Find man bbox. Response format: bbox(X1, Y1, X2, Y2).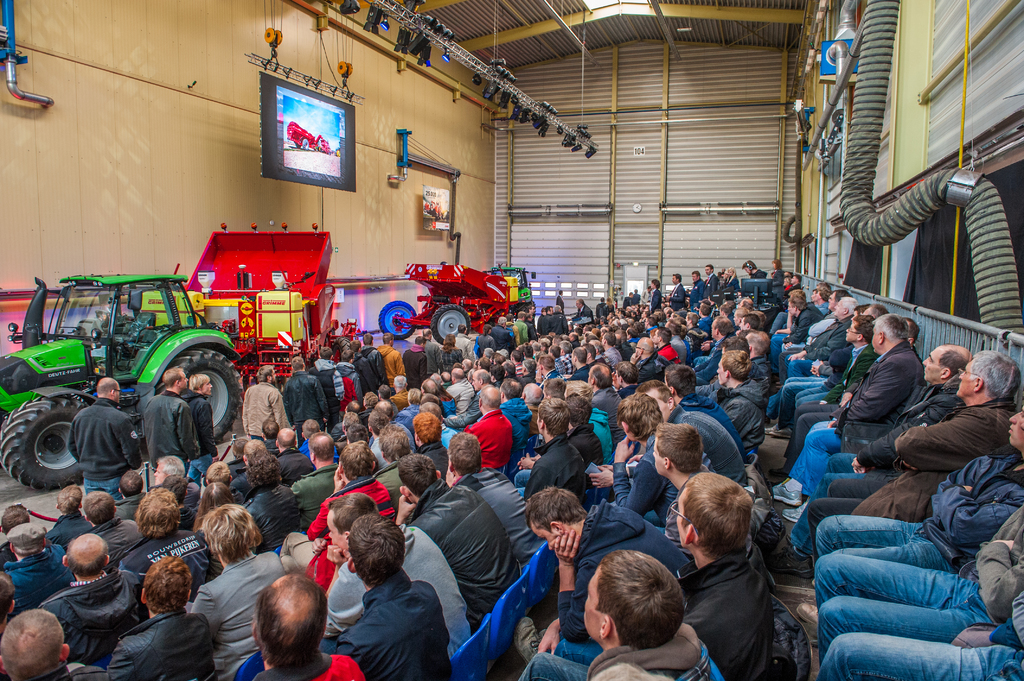
bbox(340, 413, 358, 431).
